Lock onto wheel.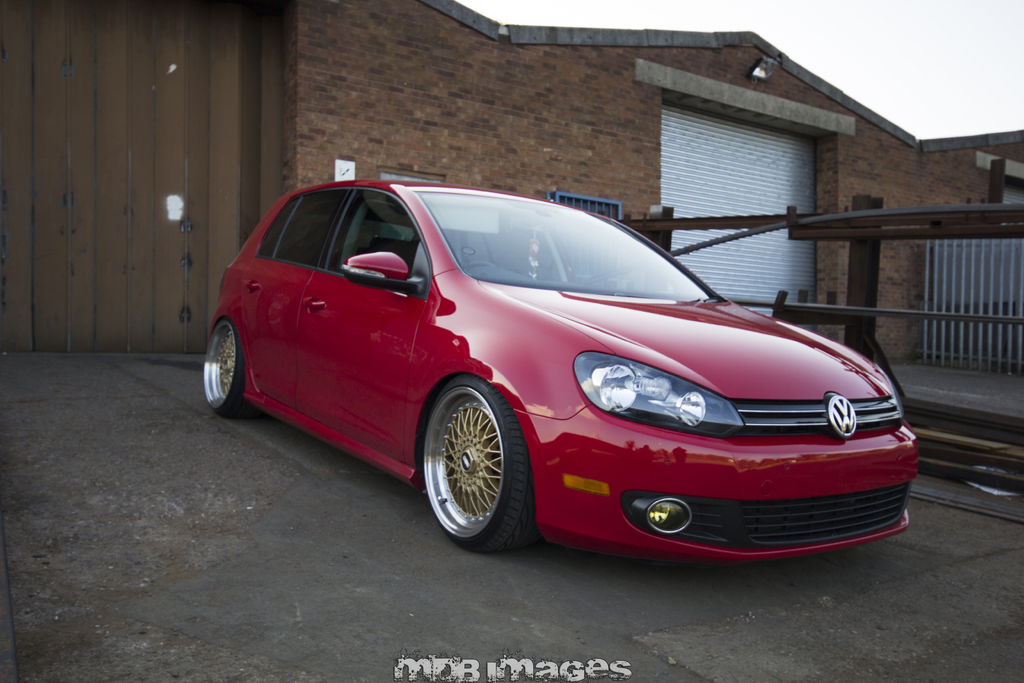
Locked: box=[204, 318, 259, 416].
